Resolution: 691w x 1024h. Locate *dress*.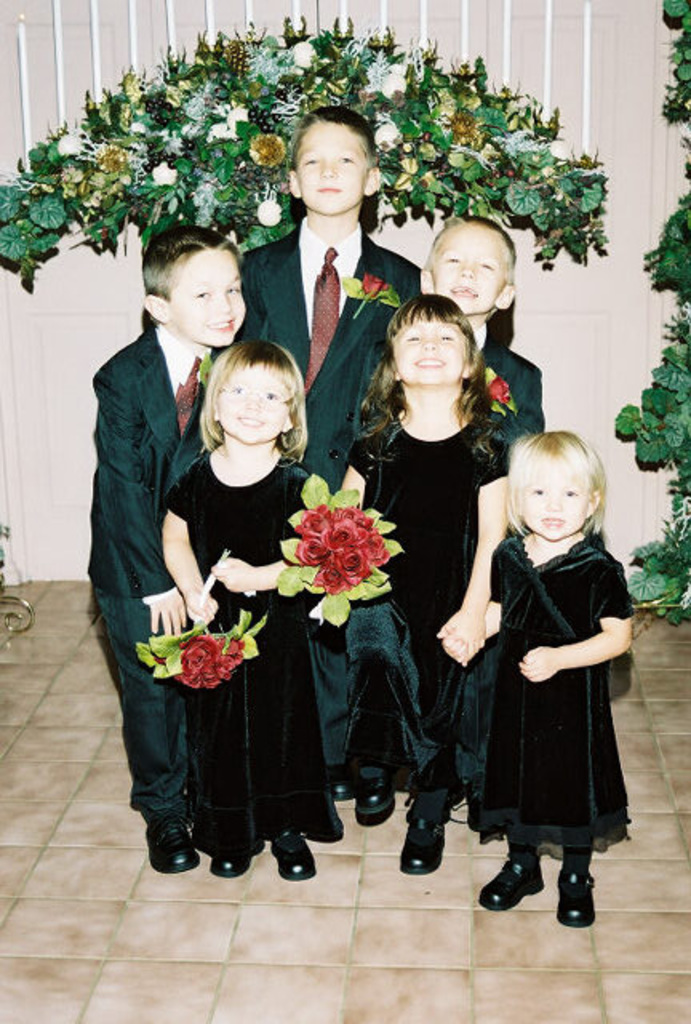
box=[353, 418, 512, 798].
